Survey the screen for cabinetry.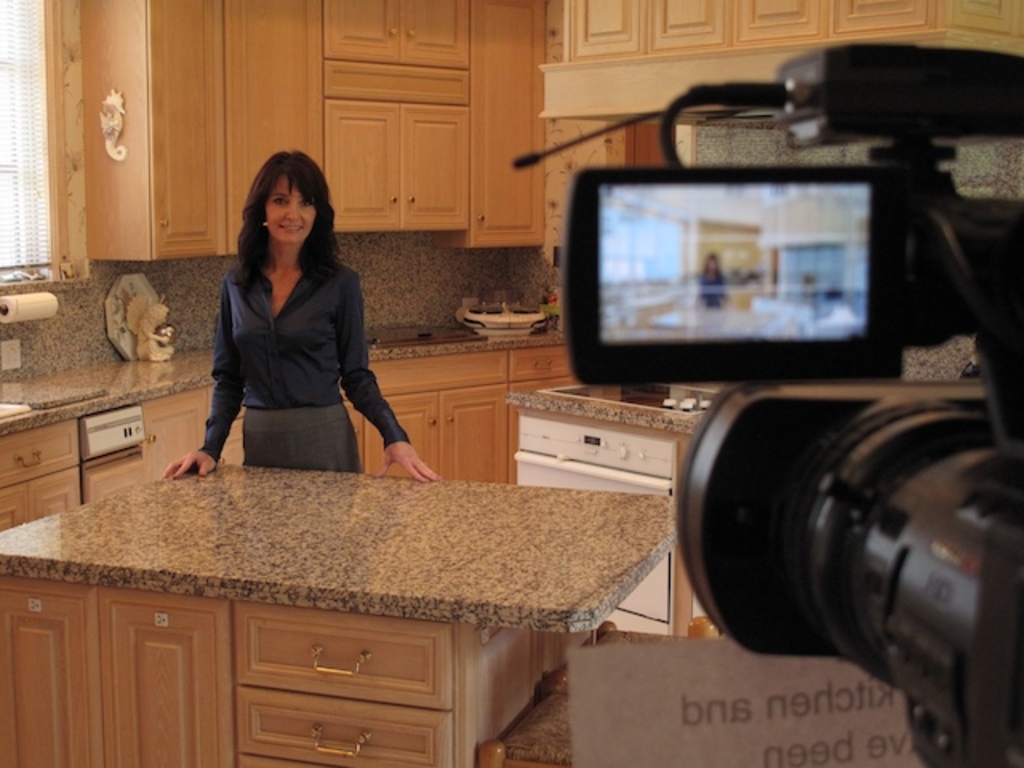
Survey found: bbox(568, 0, 1022, 56).
